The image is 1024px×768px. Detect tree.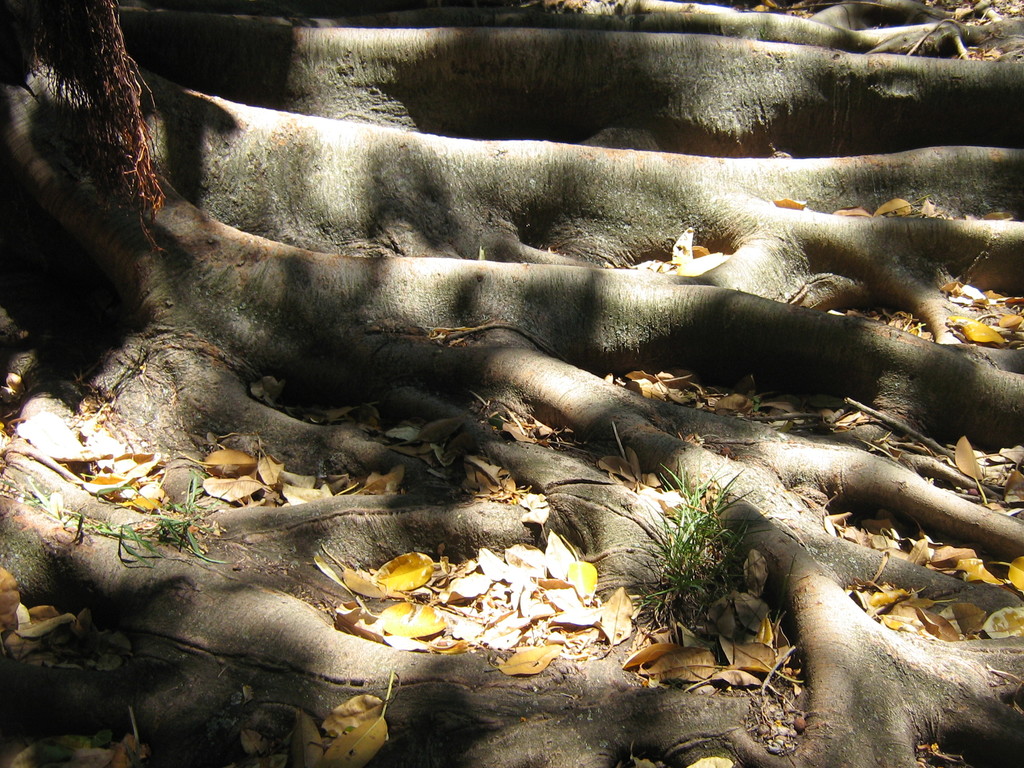
Detection: left=2, top=0, right=1023, bottom=767.
